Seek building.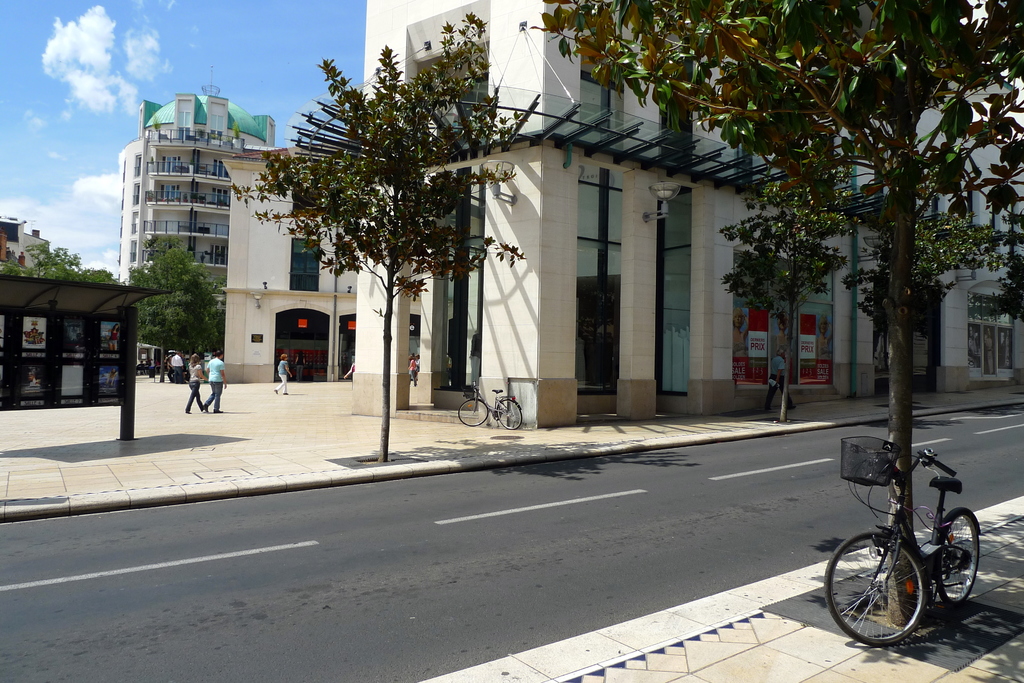
{"x1": 220, "y1": 149, "x2": 360, "y2": 378}.
